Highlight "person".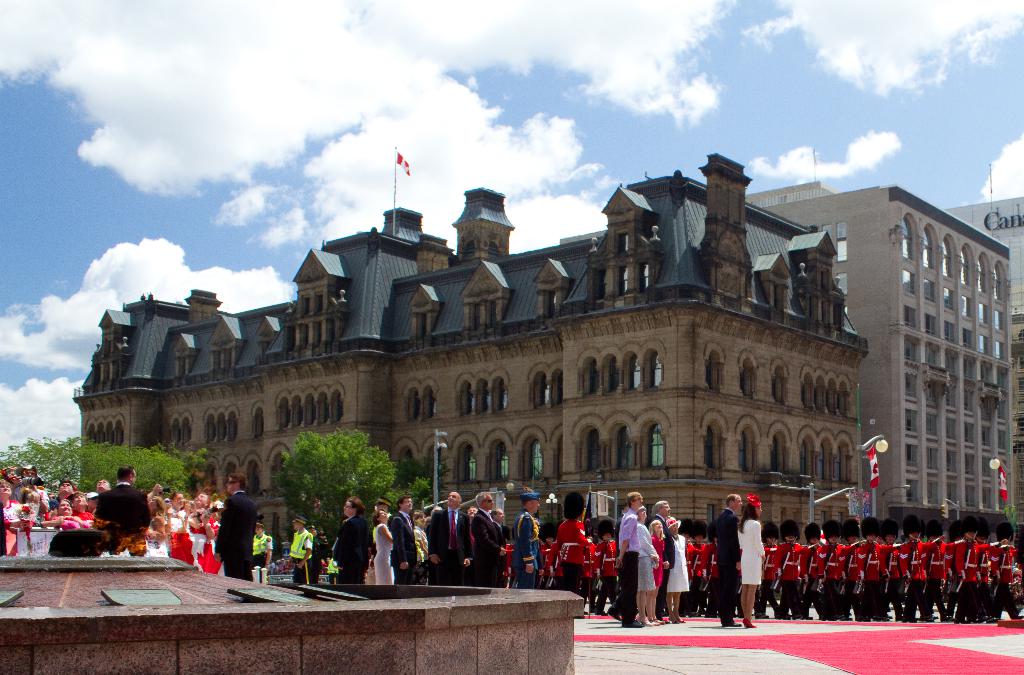
Highlighted region: {"x1": 466, "y1": 496, "x2": 518, "y2": 584}.
